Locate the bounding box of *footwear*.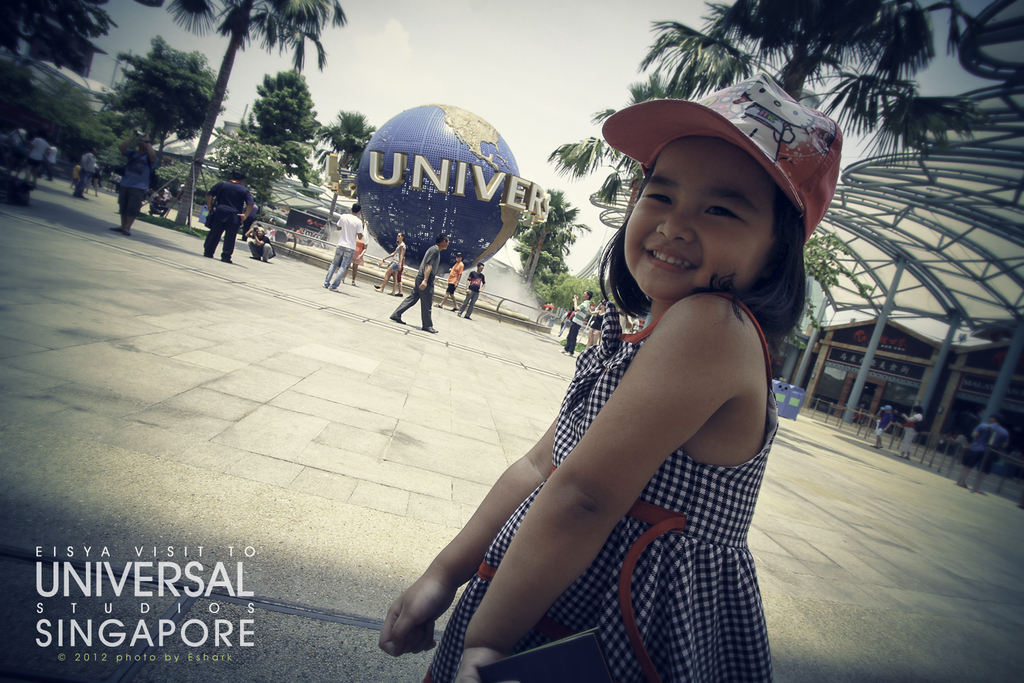
Bounding box: bbox=[396, 293, 401, 297].
